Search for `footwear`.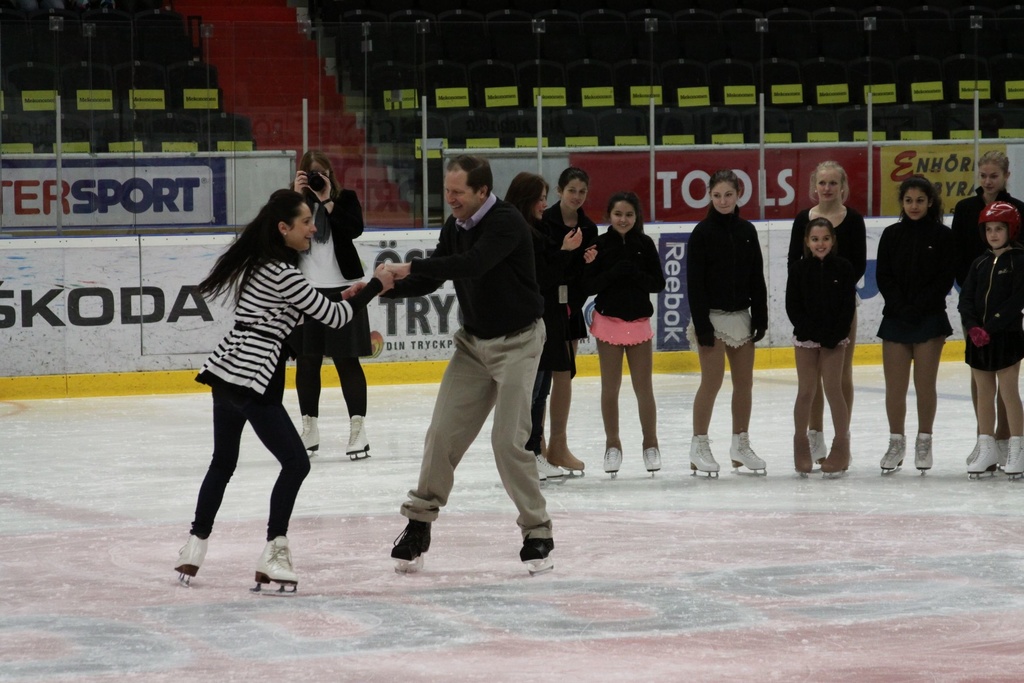
Found at [790, 436, 809, 475].
